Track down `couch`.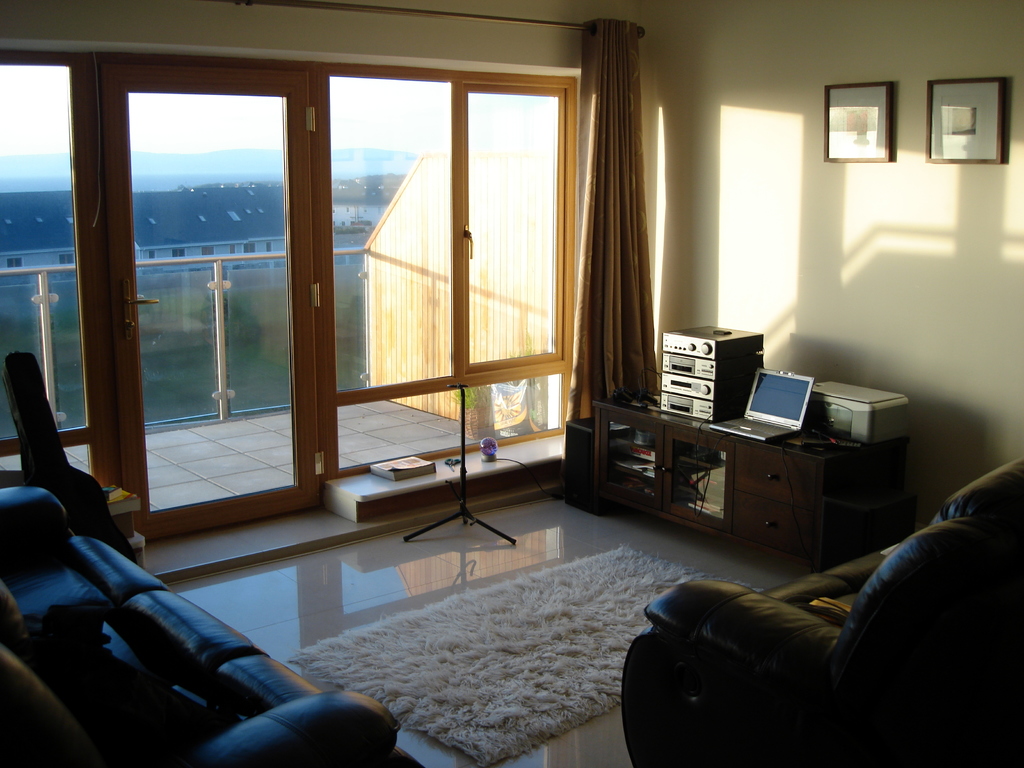
Tracked to [618, 458, 1023, 767].
